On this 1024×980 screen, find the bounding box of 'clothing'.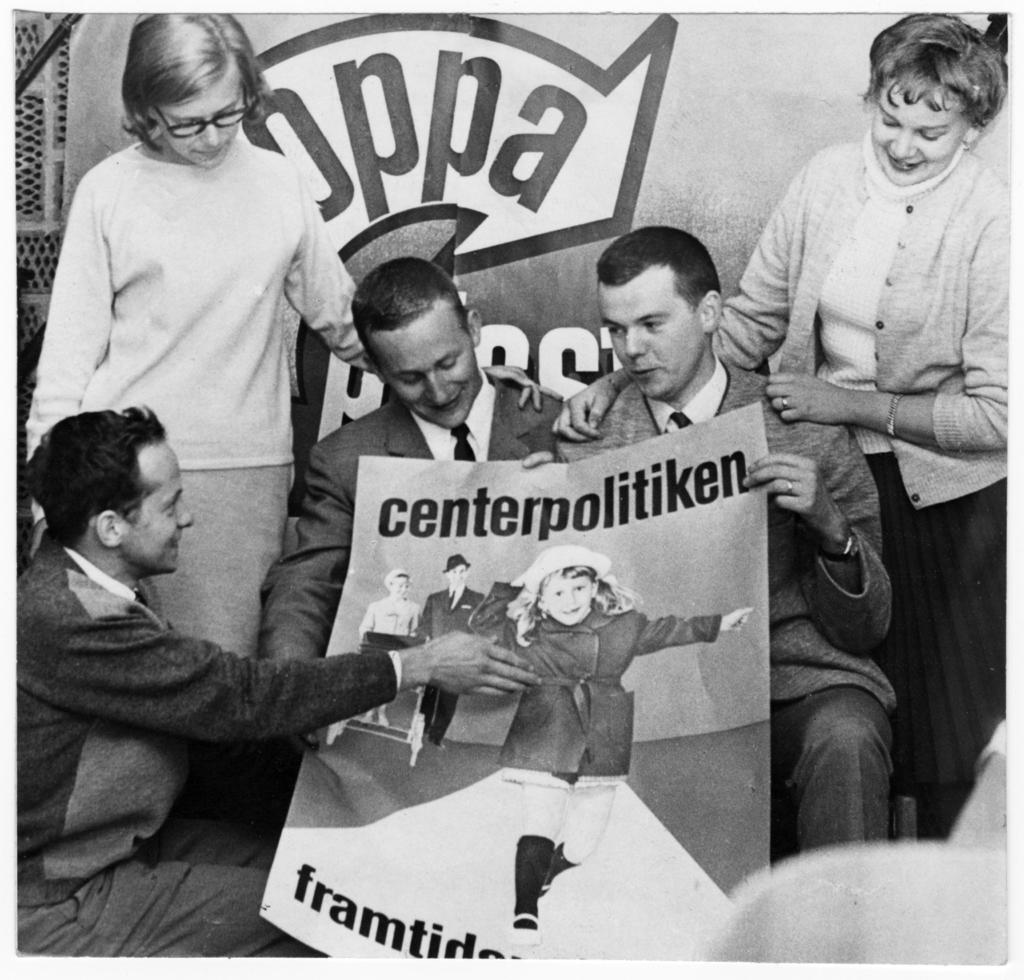
Bounding box: <region>13, 534, 404, 961</region>.
